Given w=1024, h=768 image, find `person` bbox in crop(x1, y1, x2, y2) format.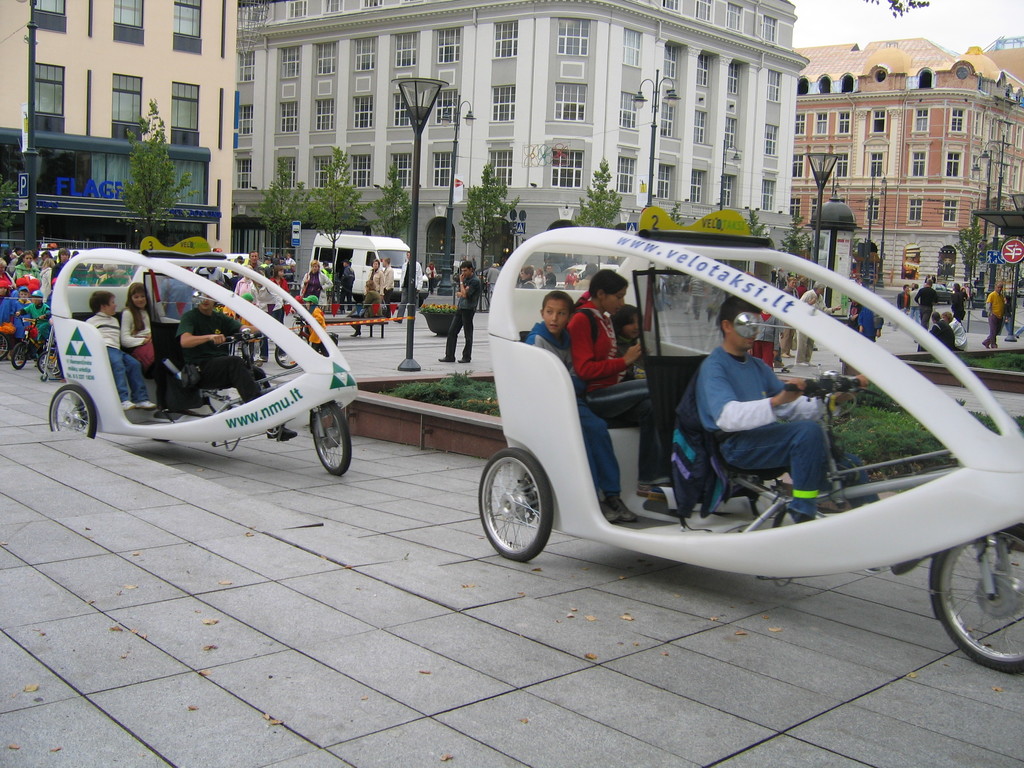
crop(614, 303, 666, 371).
